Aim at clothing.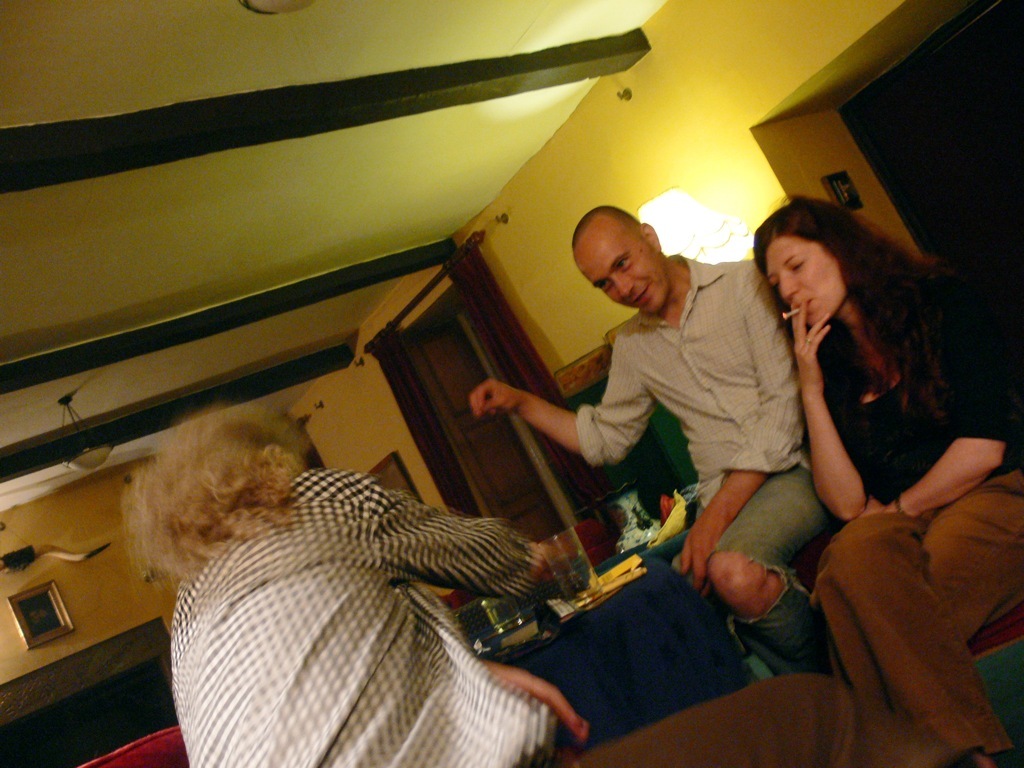
Aimed at 816, 255, 1023, 767.
